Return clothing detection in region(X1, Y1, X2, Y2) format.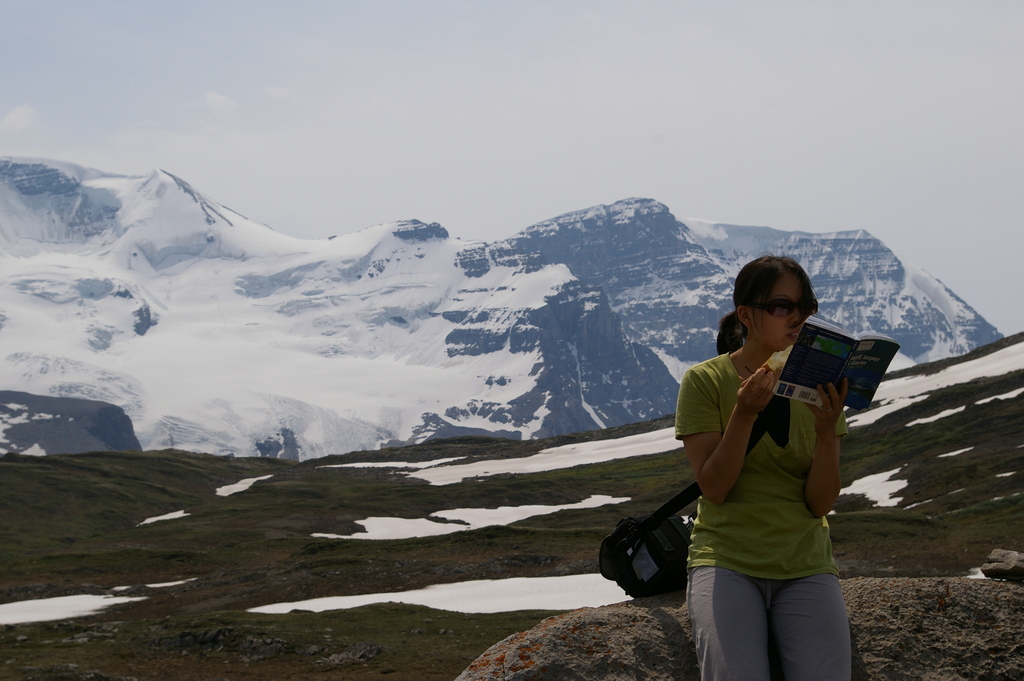
region(687, 313, 863, 628).
